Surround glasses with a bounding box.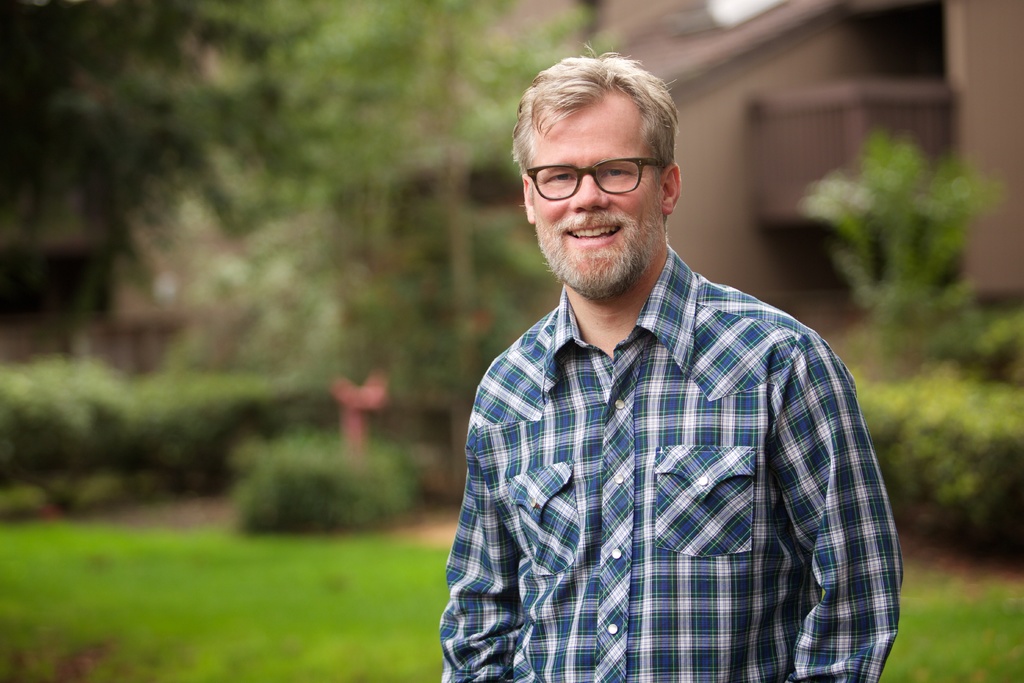
<bbox>518, 144, 667, 195</bbox>.
